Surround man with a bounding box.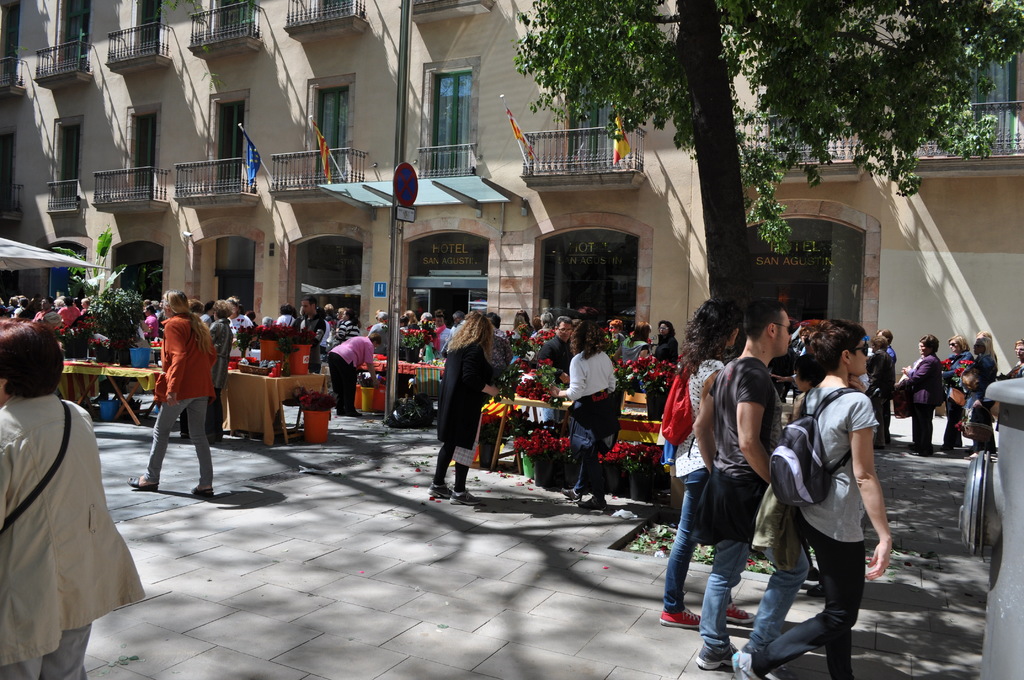
locate(528, 317, 578, 380).
